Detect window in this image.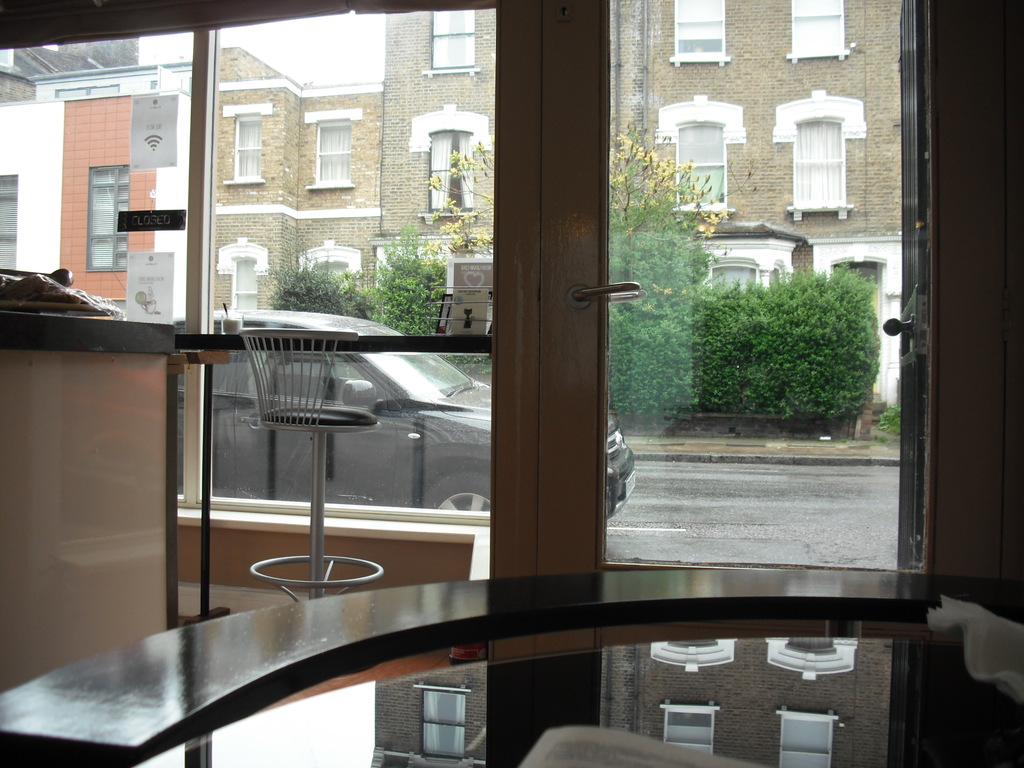
Detection: [317,119,355,192].
